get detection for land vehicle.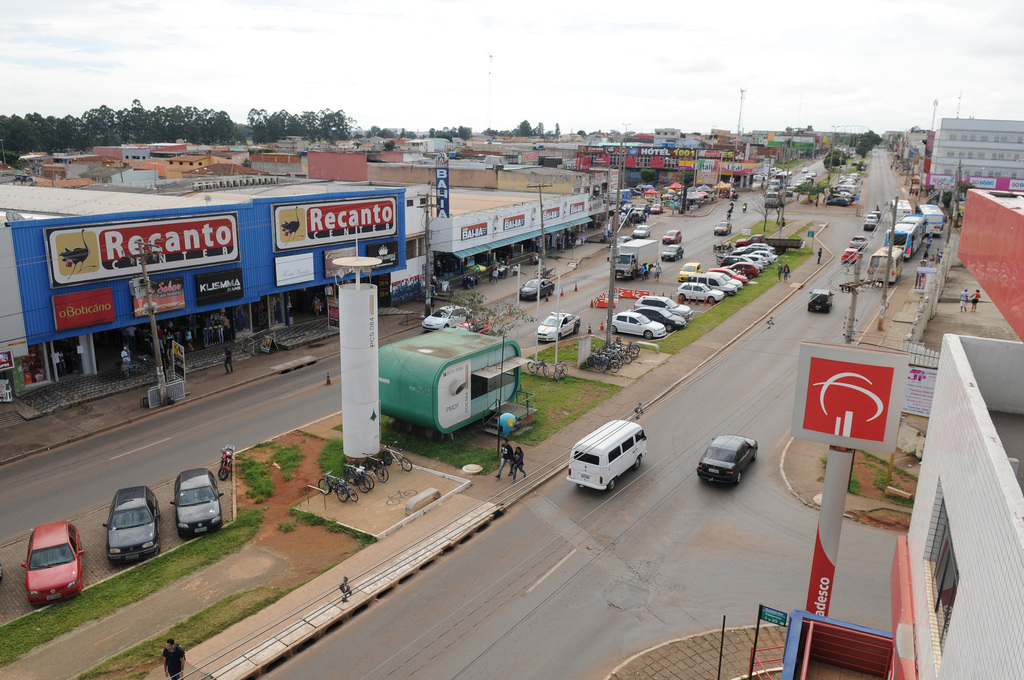
Detection: <box>568,417,656,498</box>.
